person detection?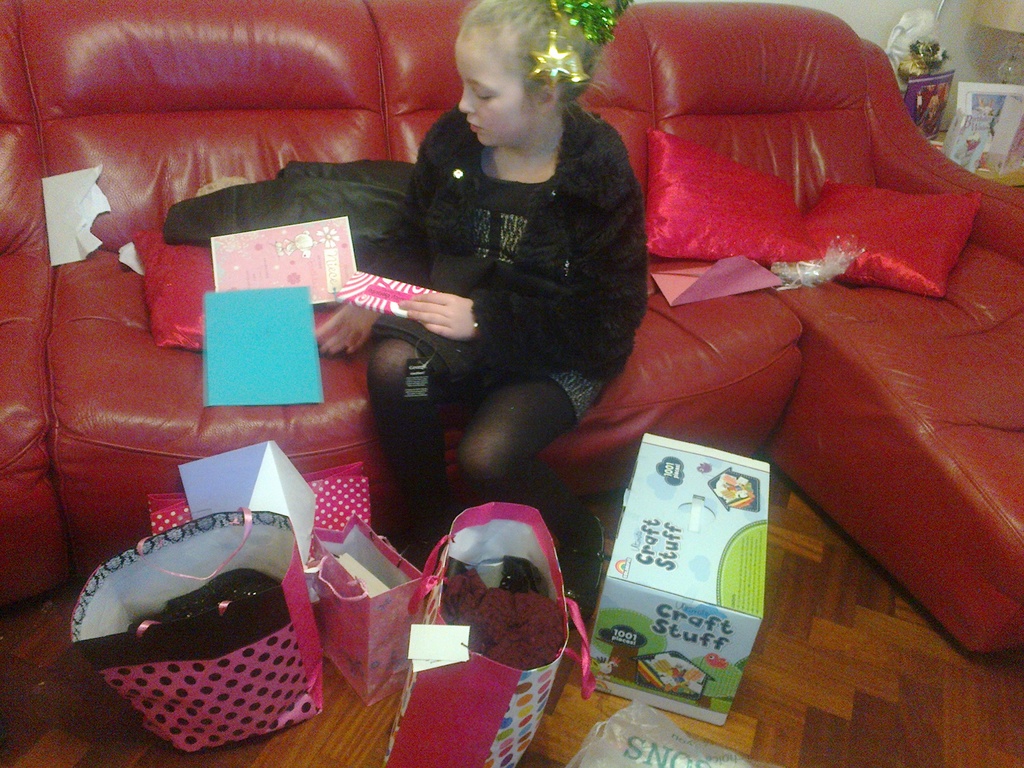
<box>357,19,644,553</box>
